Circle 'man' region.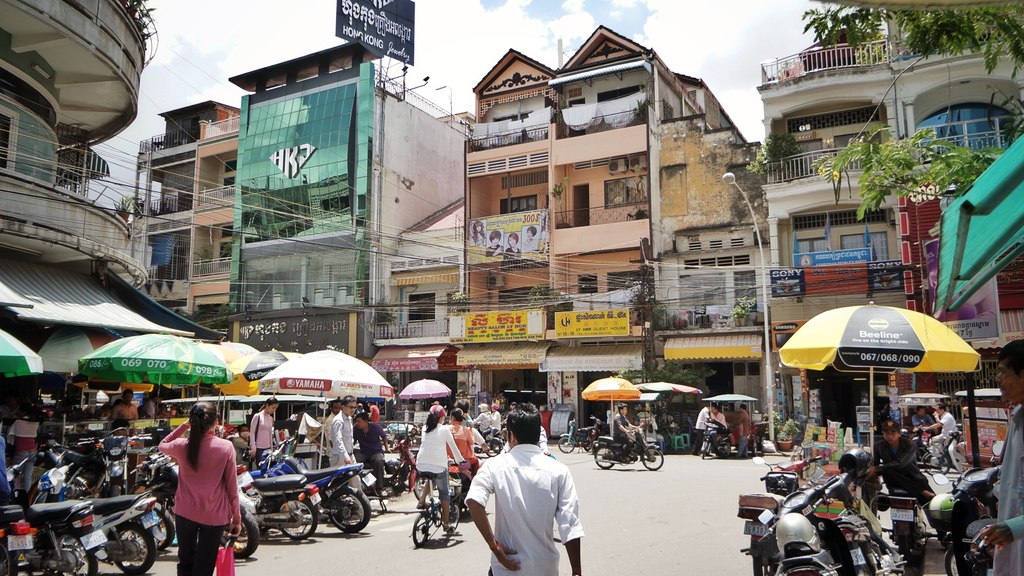
Region: BBox(973, 332, 1023, 575).
